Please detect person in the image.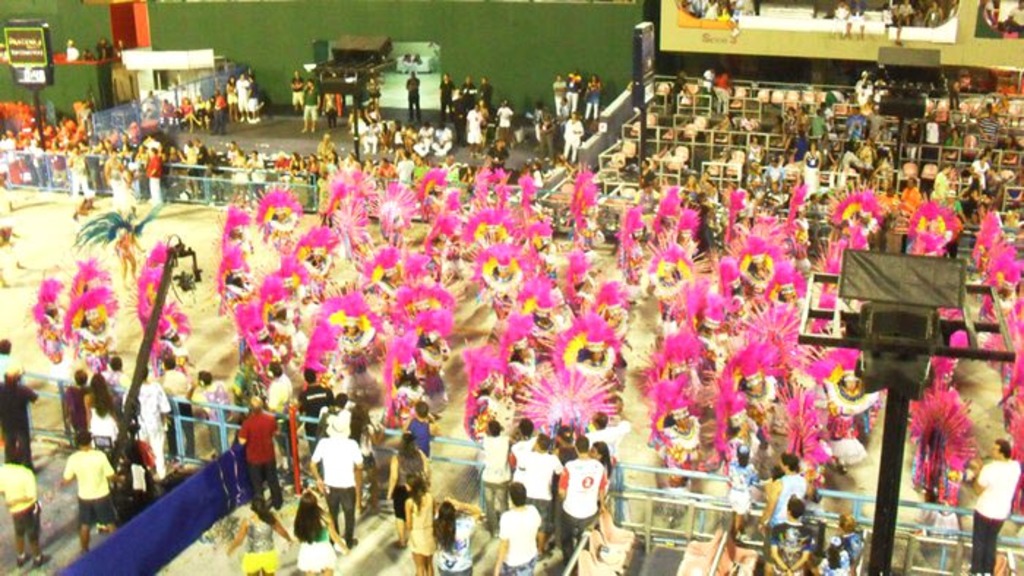
Rect(513, 431, 566, 518).
